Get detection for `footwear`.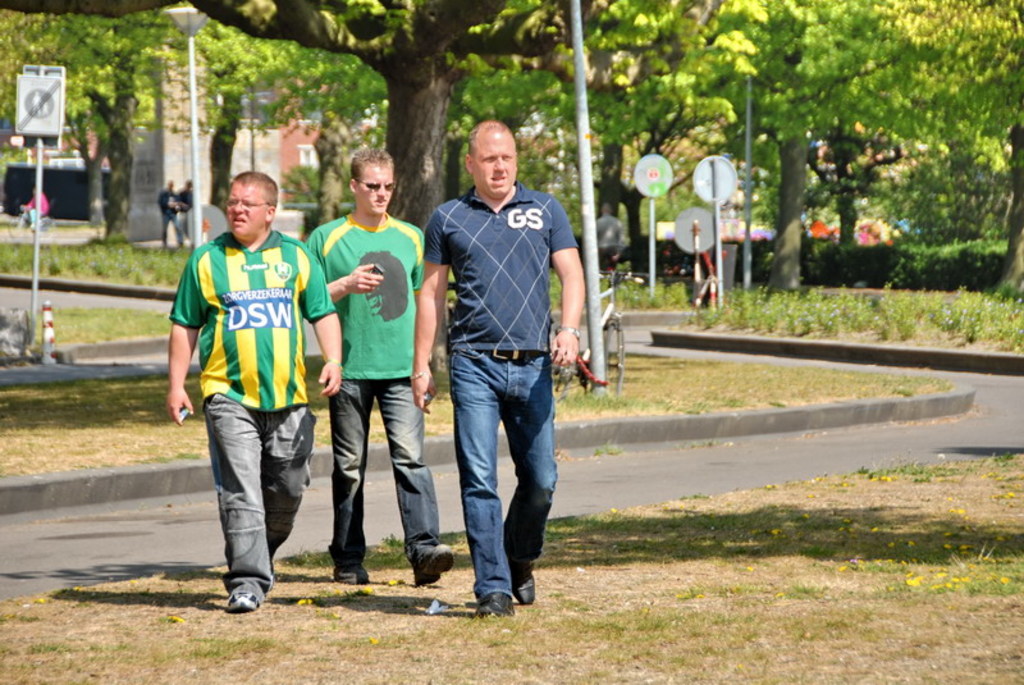
Detection: {"x1": 509, "y1": 570, "x2": 534, "y2": 604}.
